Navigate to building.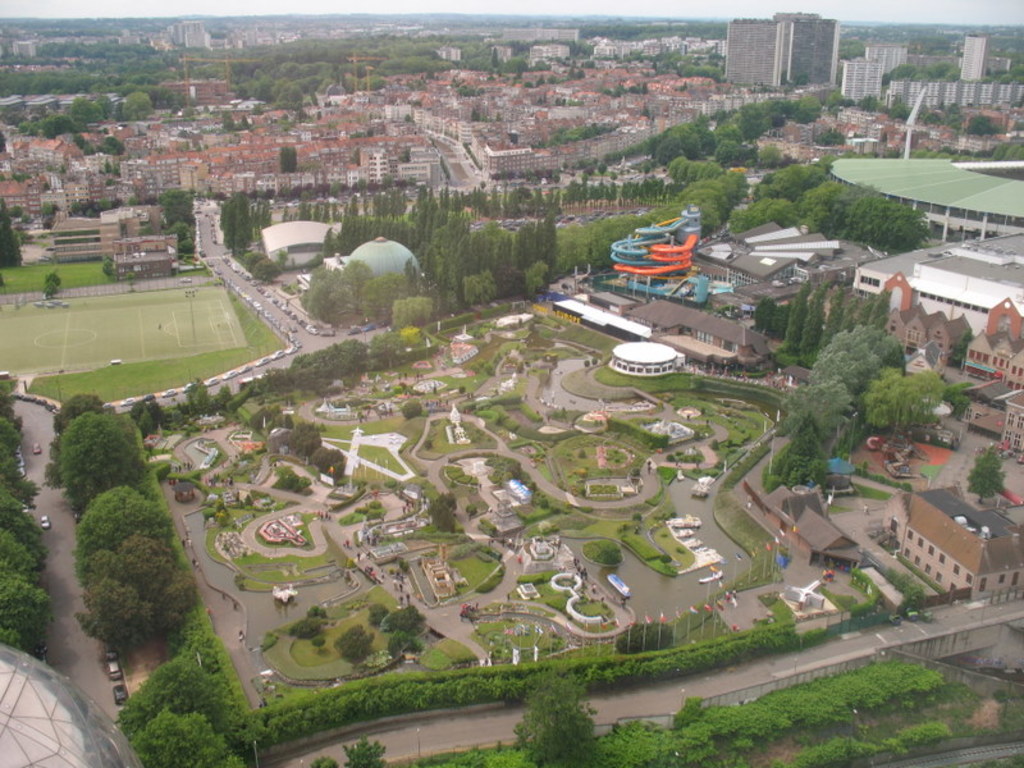
Navigation target: crop(739, 465, 1023, 600).
